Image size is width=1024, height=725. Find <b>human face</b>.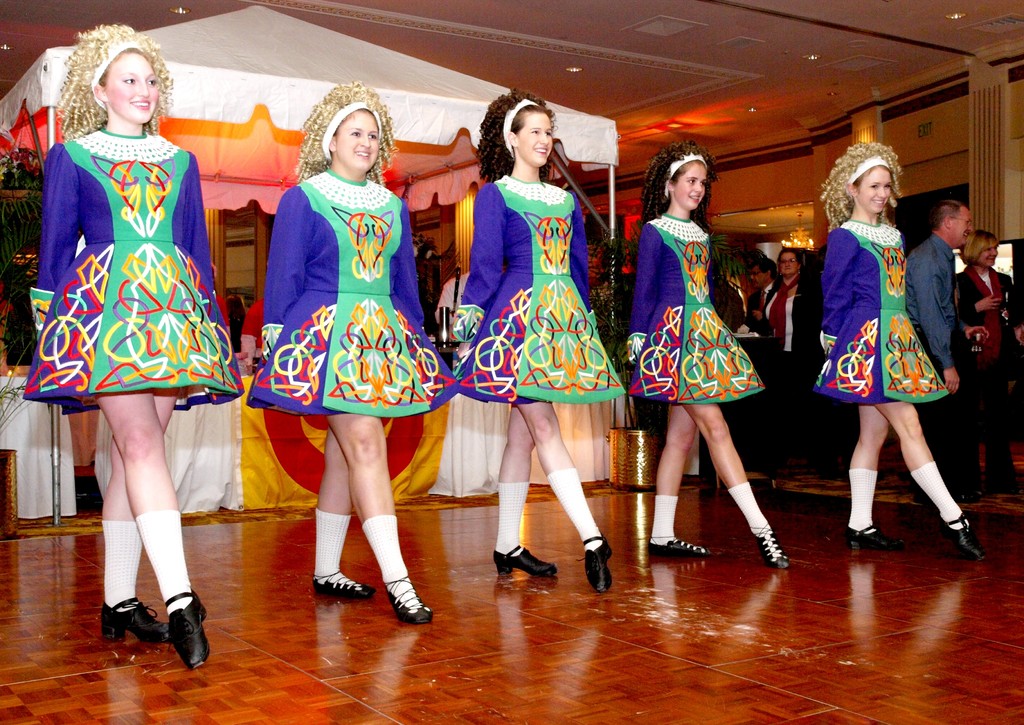
(x1=856, y1=170, x2=895, y2=213).
